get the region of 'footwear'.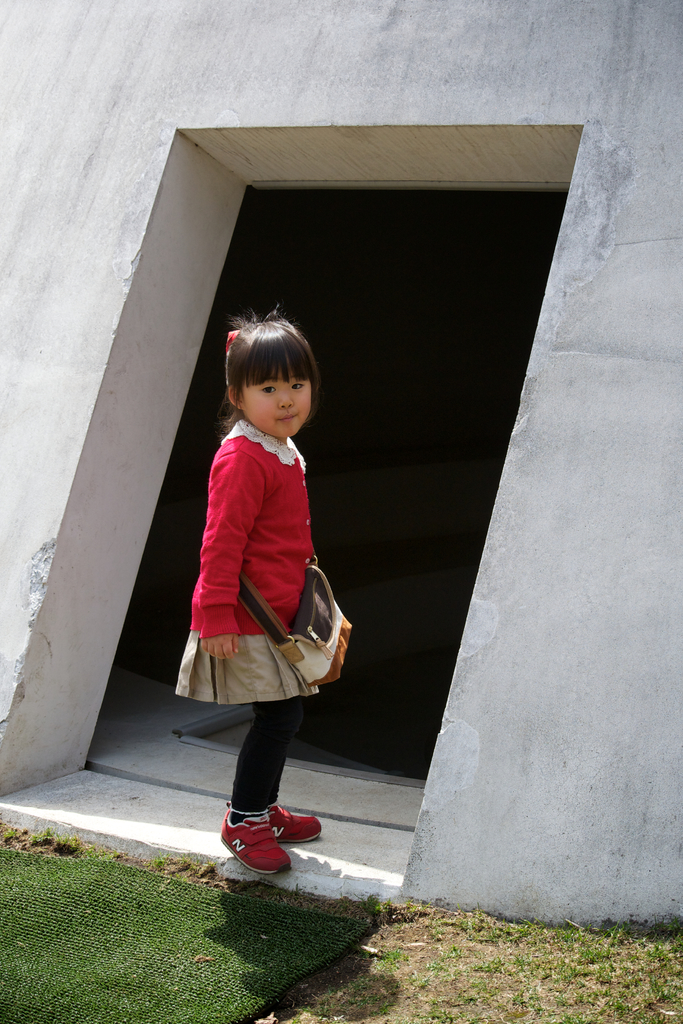
BBox(268, 799, 324, 848).
